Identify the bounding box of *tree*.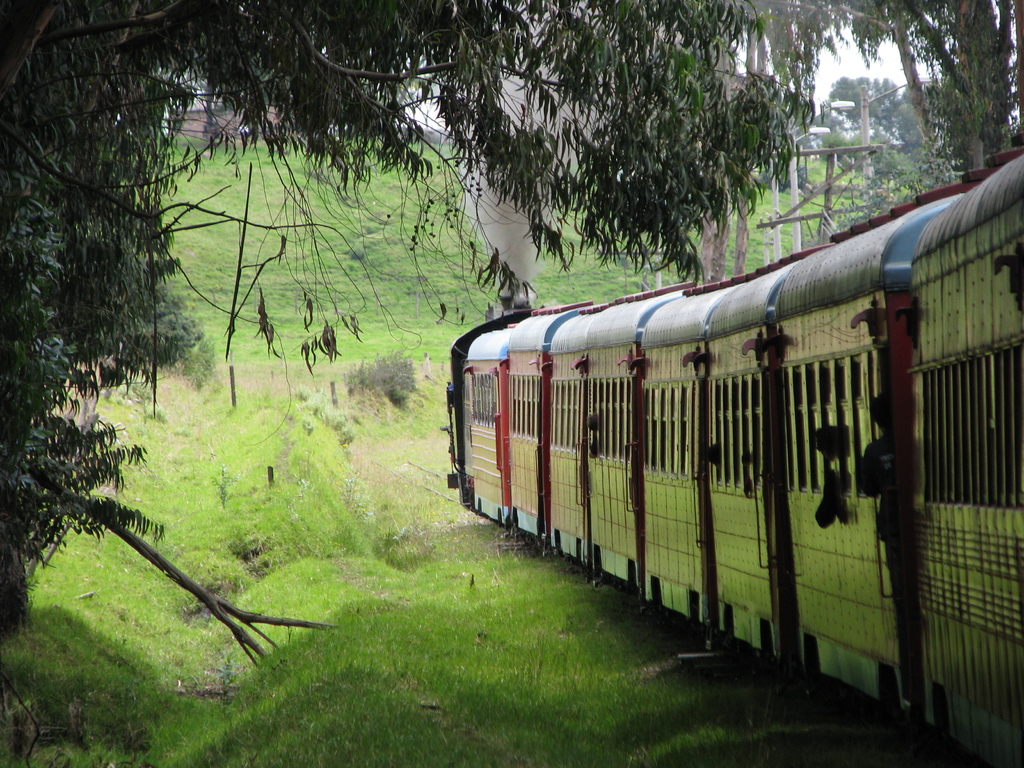
bbox=(774, 0, 1023, 179).
